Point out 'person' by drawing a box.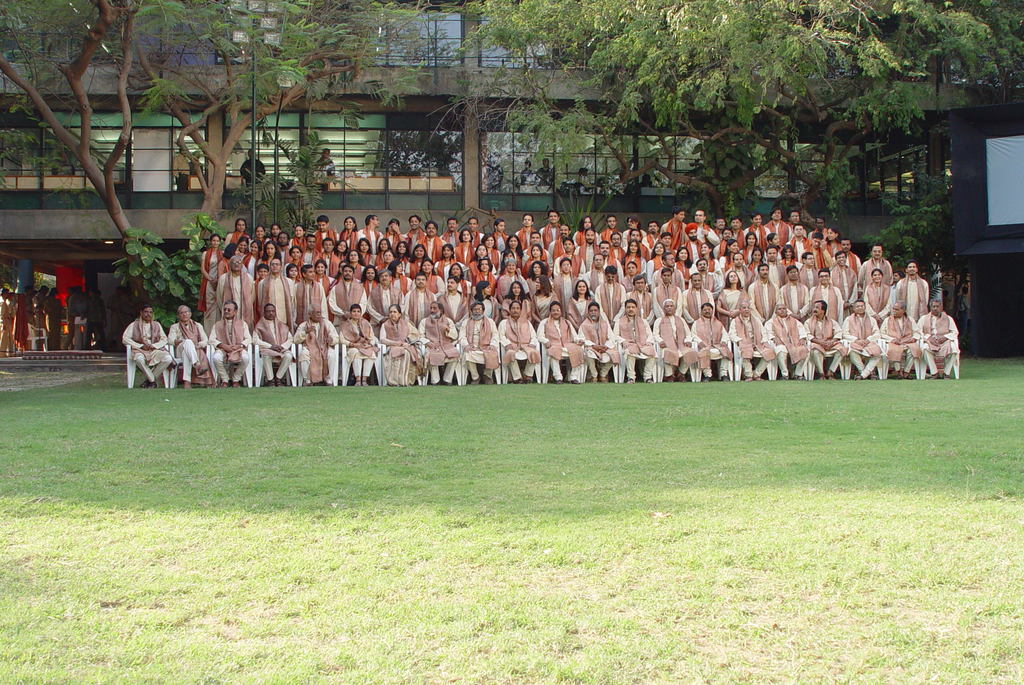
{"left": 205, "top": 297, "right": 248, "bottom": 385}.
